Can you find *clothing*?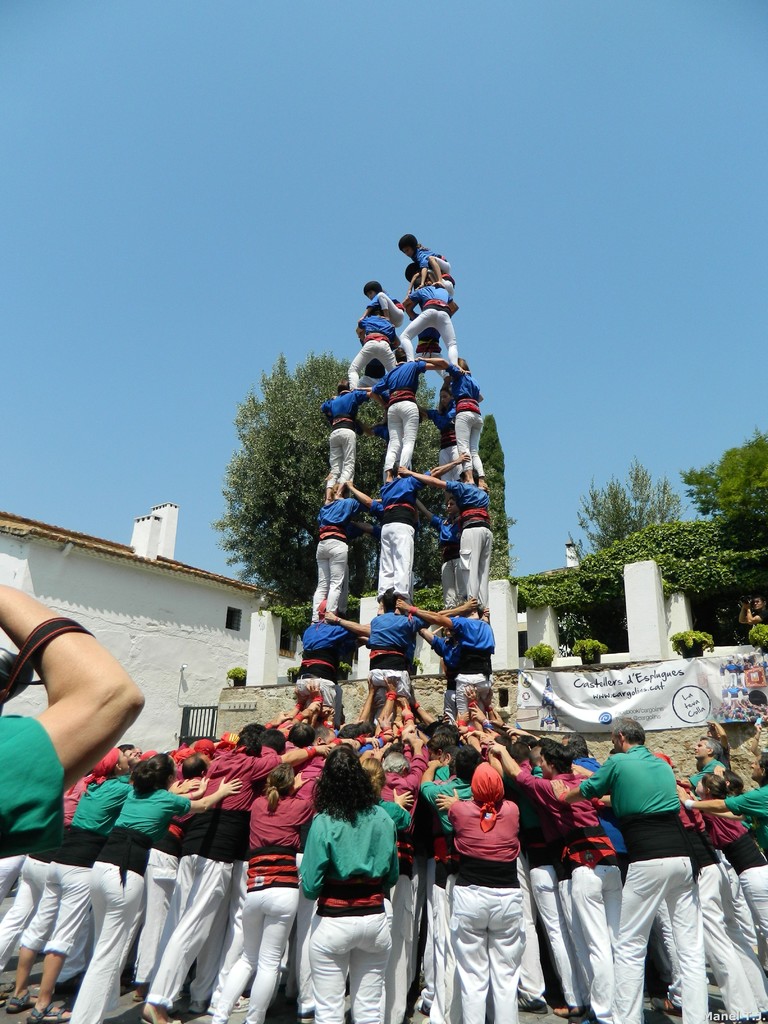
Yes, bounding box: box(575, 742, 708, 1023).
